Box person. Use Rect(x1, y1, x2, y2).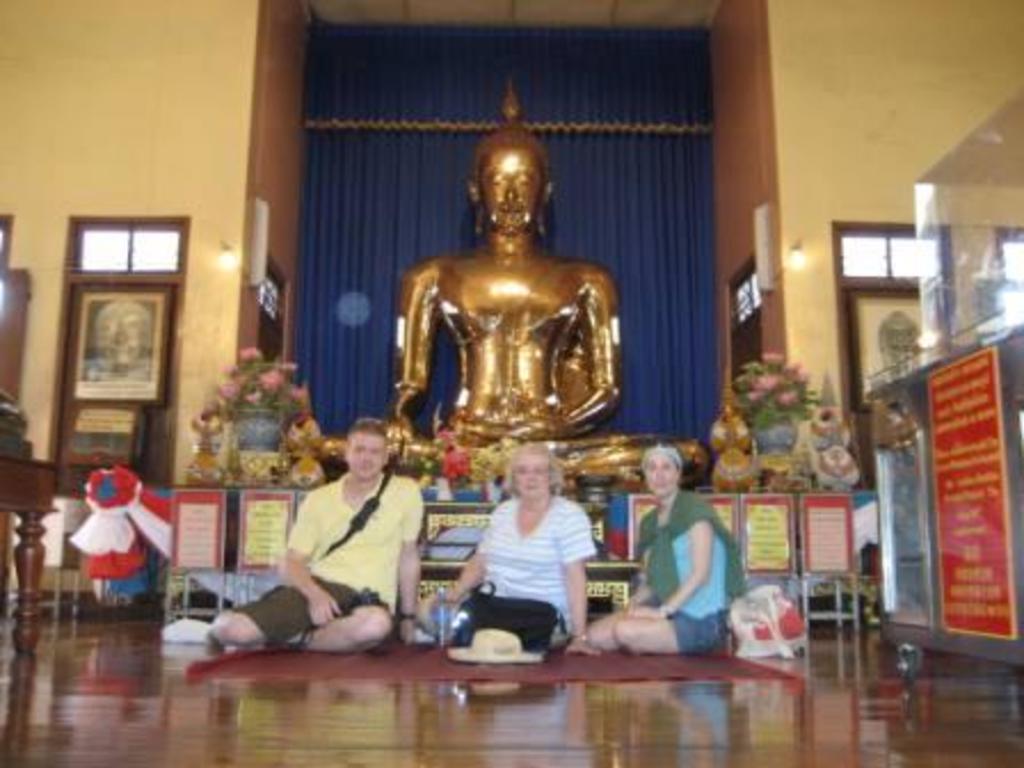
Rect(583, 439, 743, 654).
